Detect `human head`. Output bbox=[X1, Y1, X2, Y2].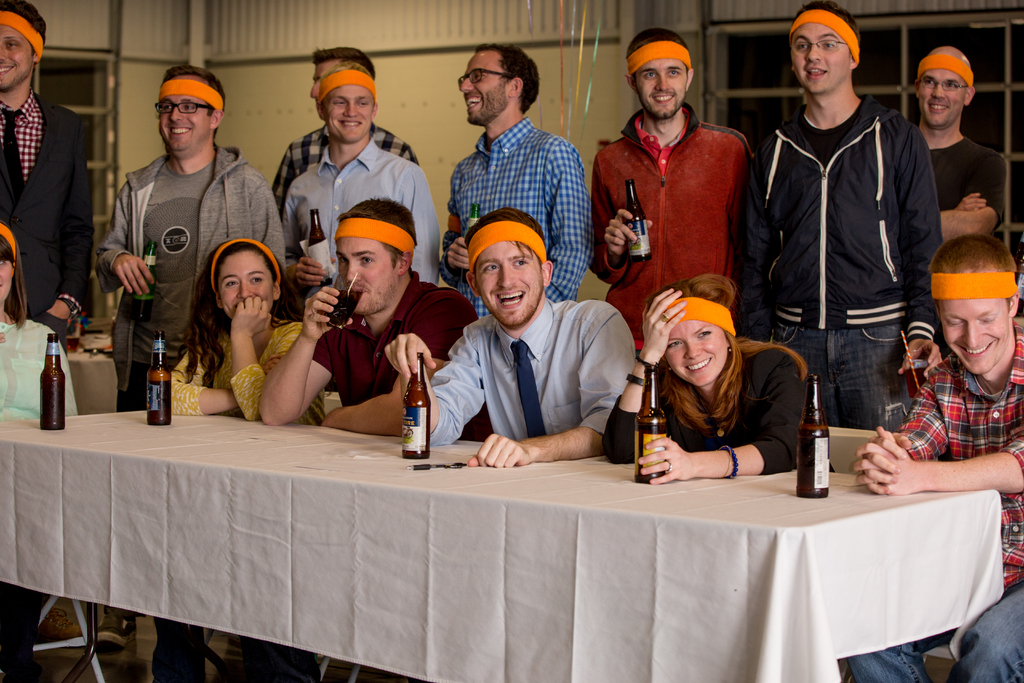
bbox=[307, 47, 380, 120].
